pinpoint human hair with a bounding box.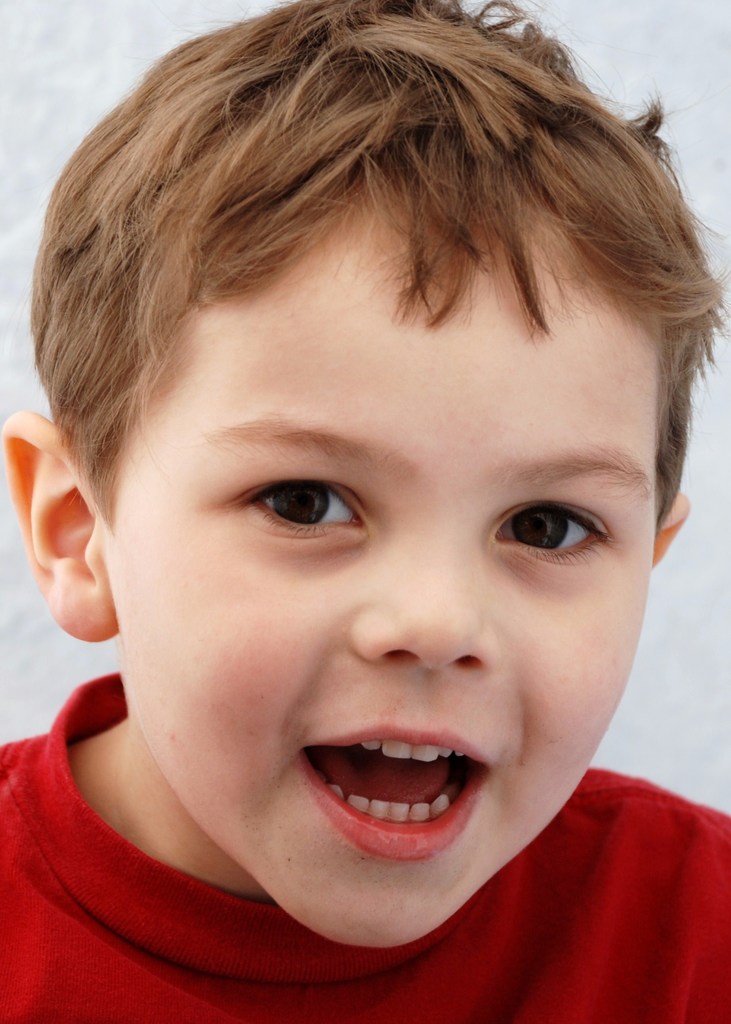
11 0 693 500.
